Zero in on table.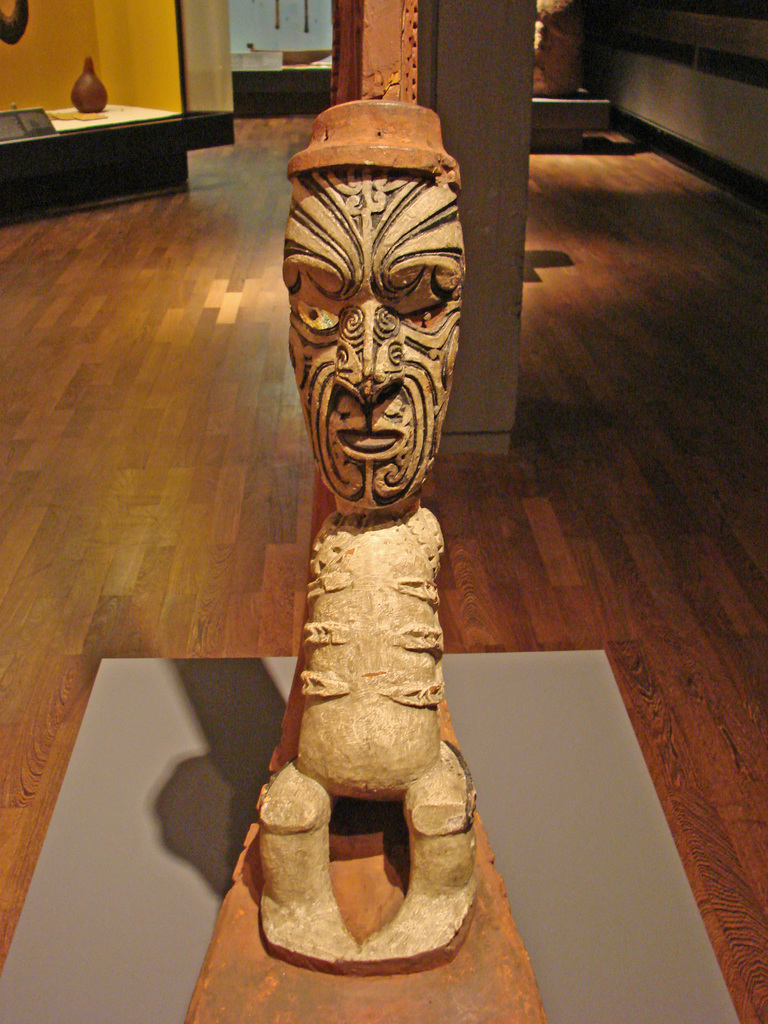
Zeroed in: detection(0, 74, 232, 211).
